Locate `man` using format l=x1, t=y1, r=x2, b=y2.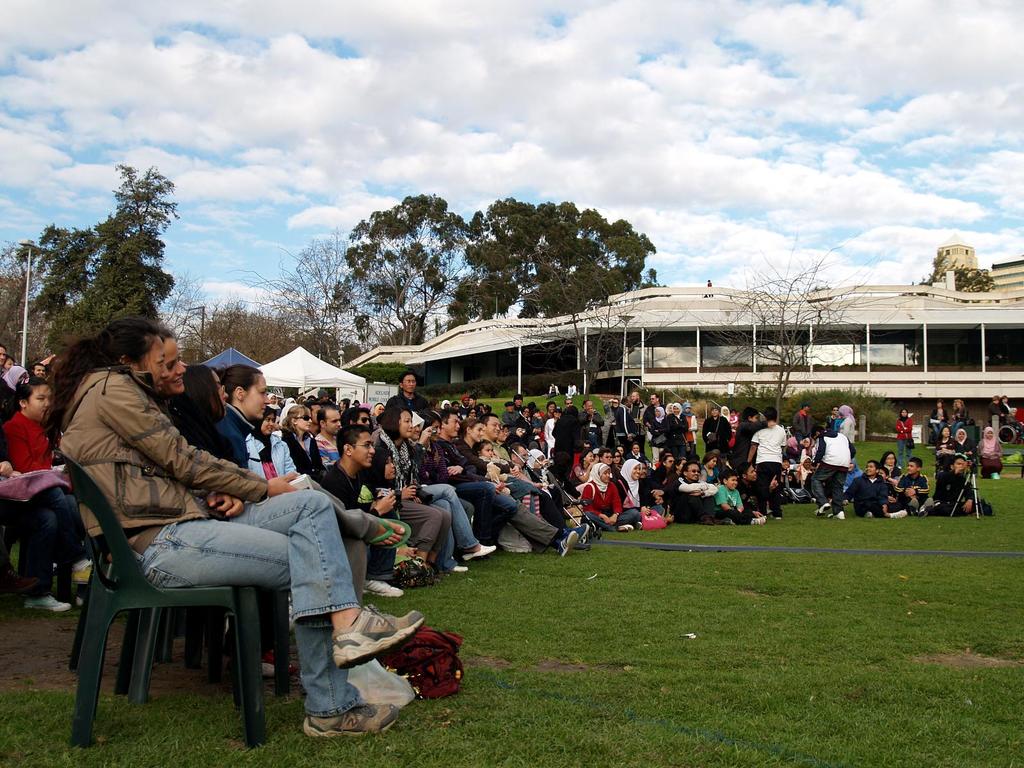
l=742, t=406, r=784, b=515.
